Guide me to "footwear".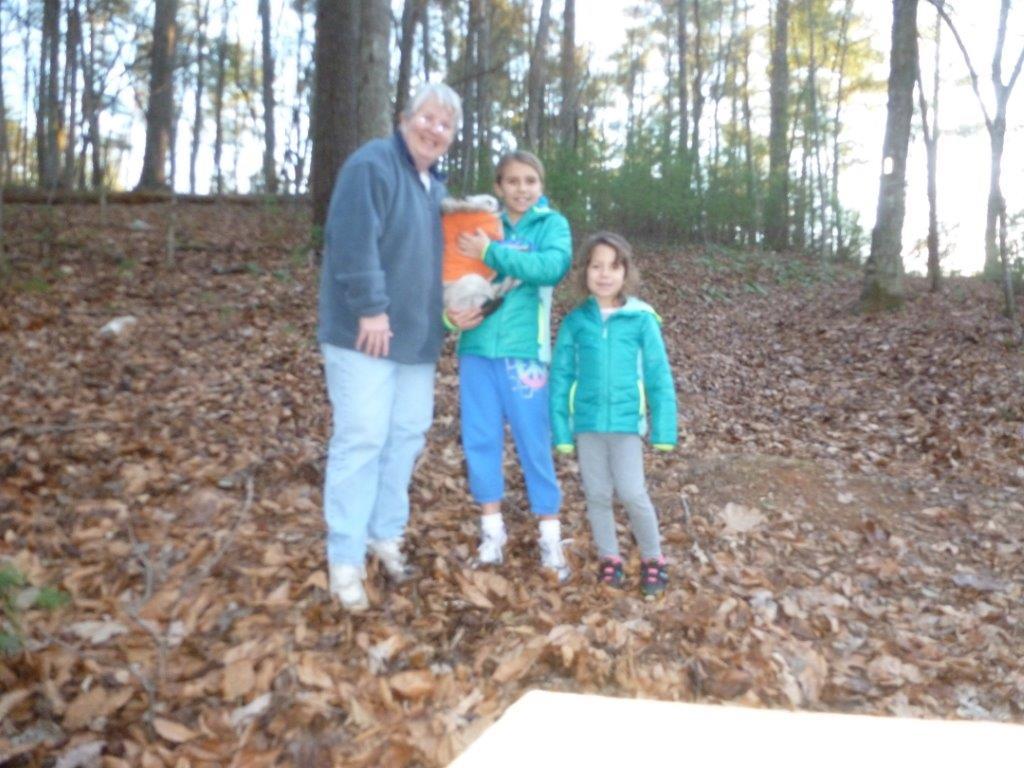
Guidance: region(328, 565, 363, 610).
